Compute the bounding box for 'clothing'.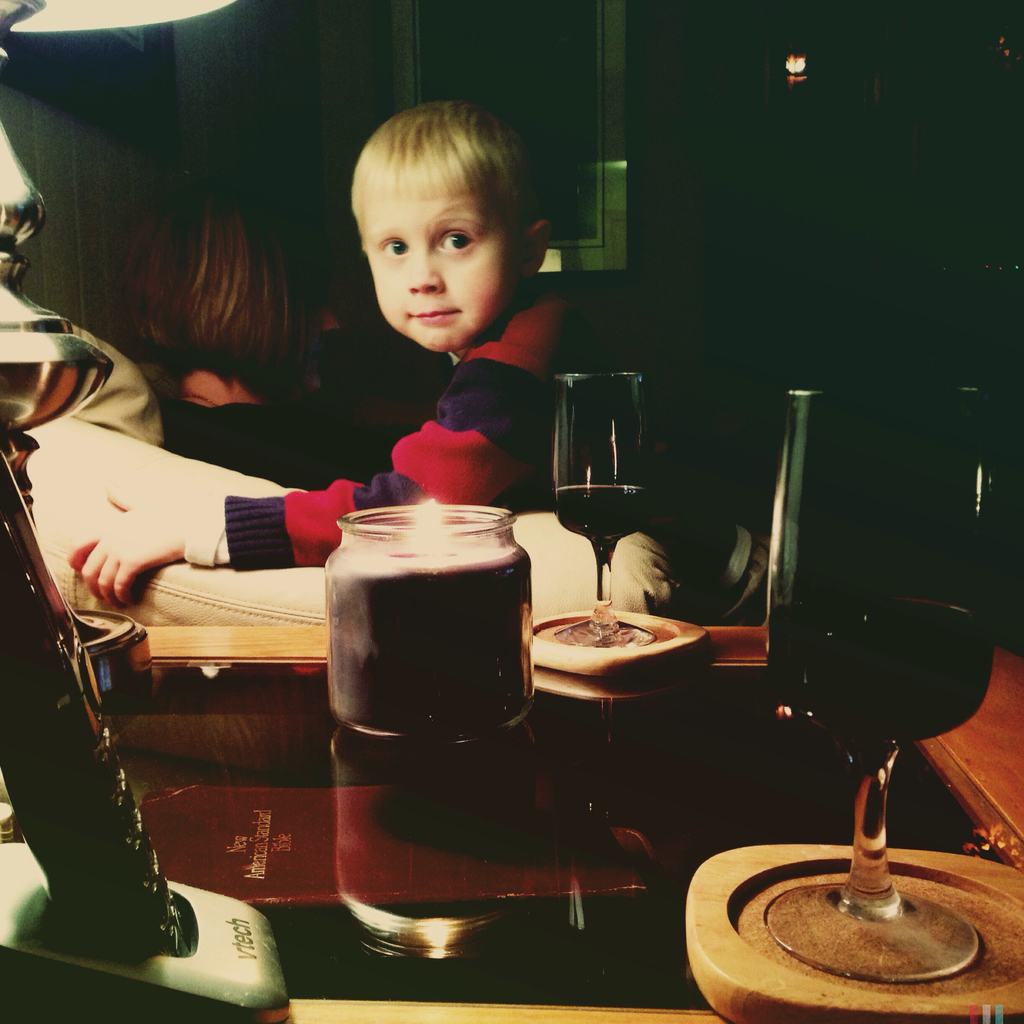
x1=300, y1=262, x2=604, y2=496.
